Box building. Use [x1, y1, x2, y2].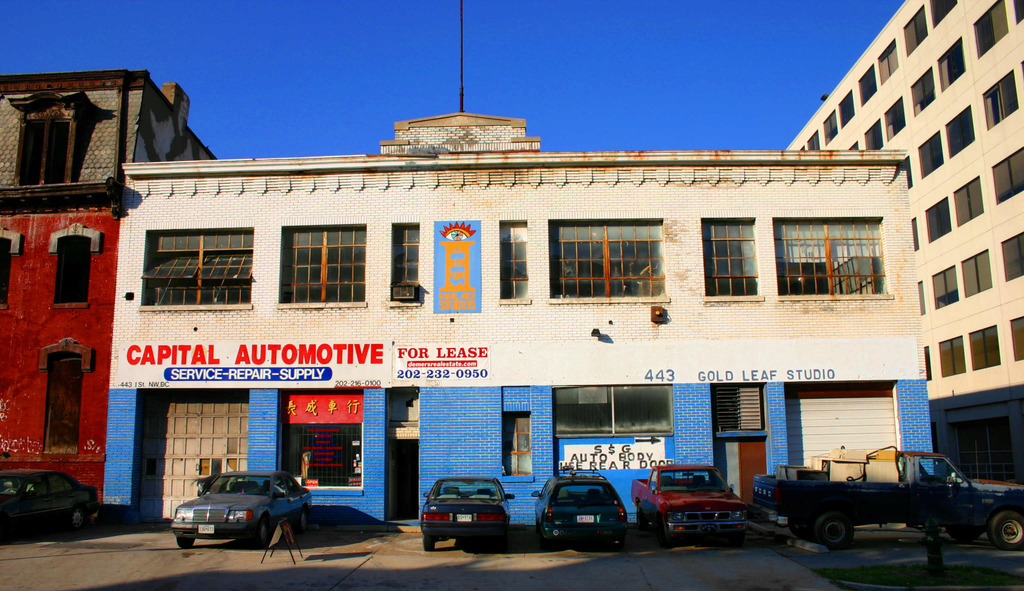
[775, 0, 1023, 491].
